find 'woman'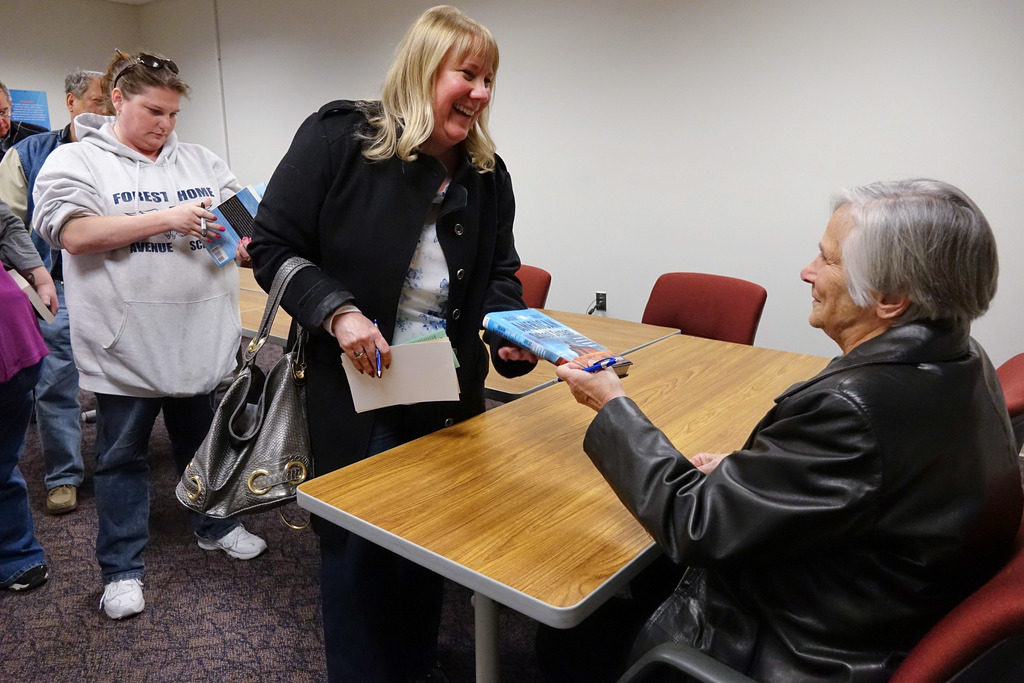
{"left": 32, "top": 55, "right": 266, "bottom": 621}
